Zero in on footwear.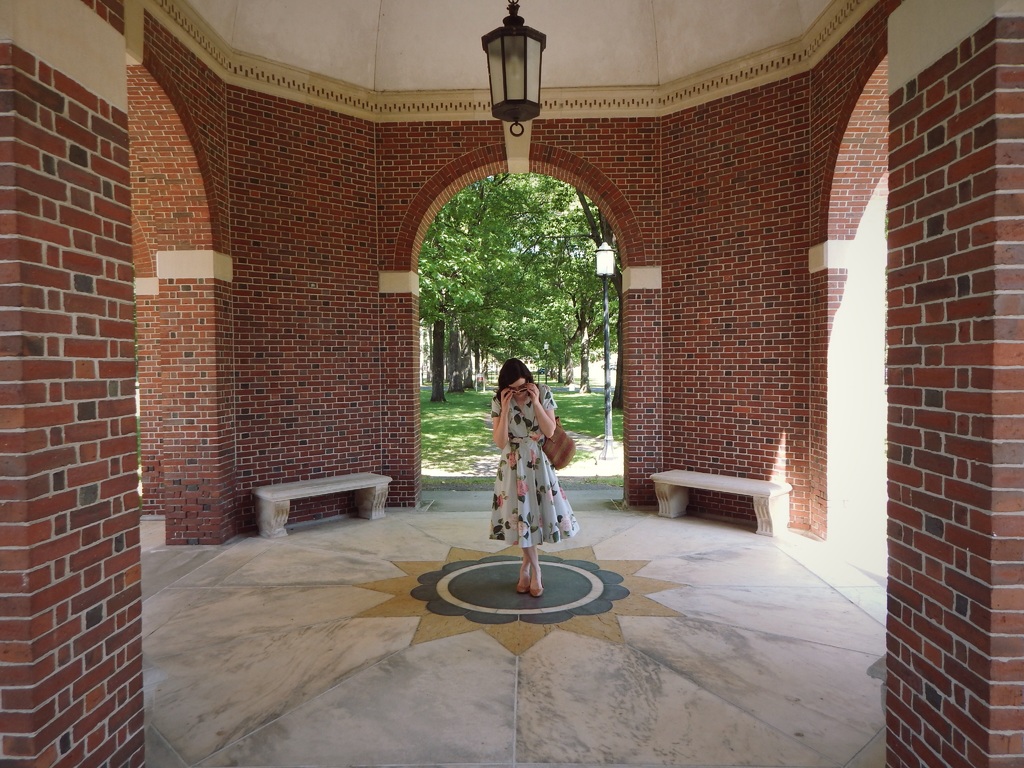
Zeroed in: (x1=531, y1=577, x2=547, y2=596).
